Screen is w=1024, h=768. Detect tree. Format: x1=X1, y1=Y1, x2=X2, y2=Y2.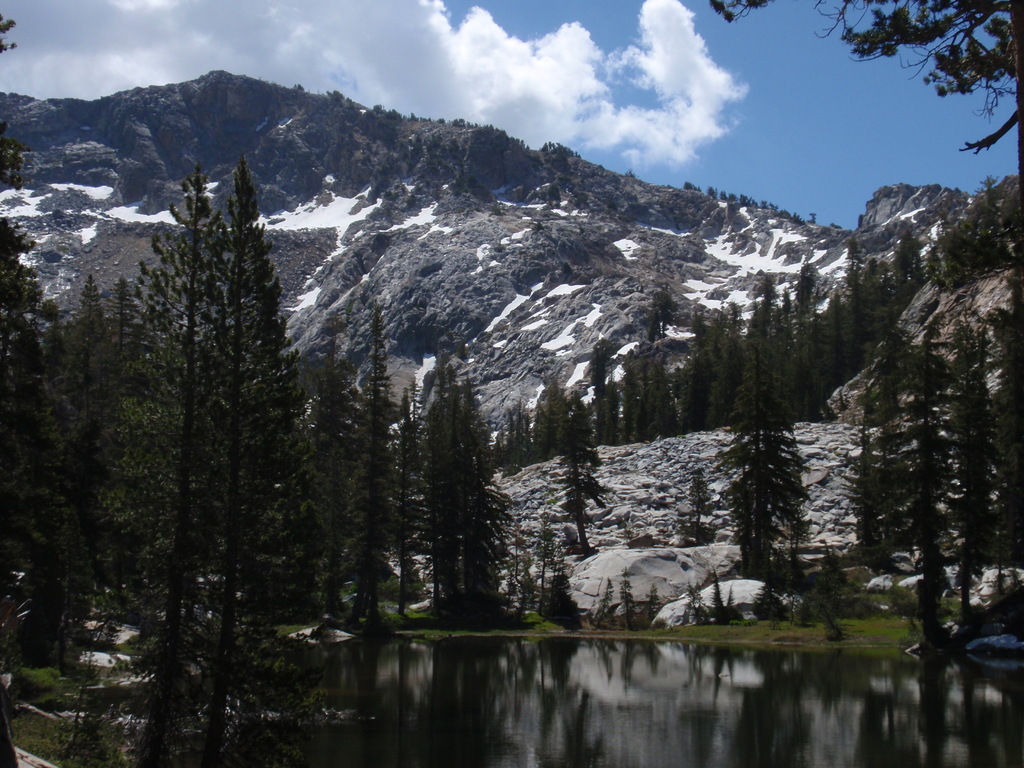
x1=356, y1=302, x2=450, y2=604.
